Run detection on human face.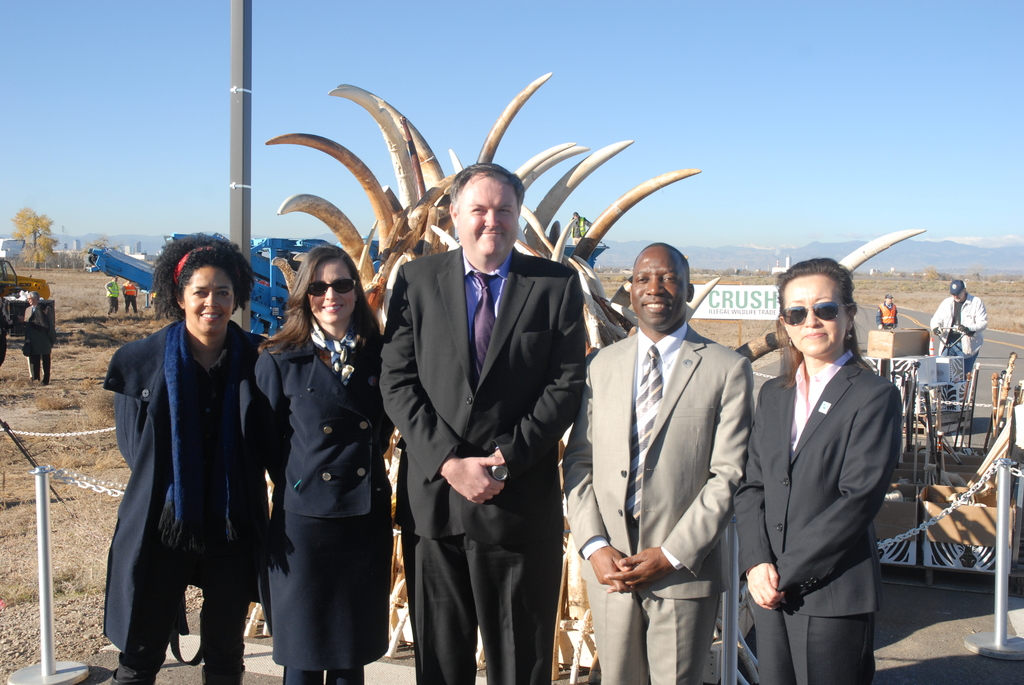
Result: locate(22, 294, 36, 305).
